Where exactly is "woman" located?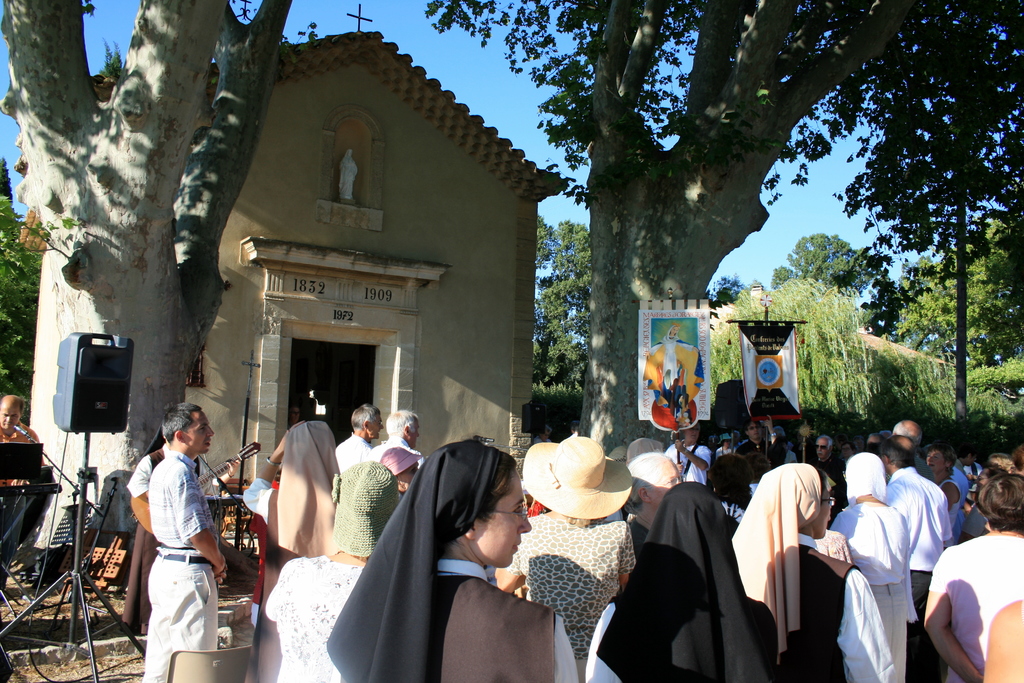
Its bounding box is region(259, 458, 401, 682).
